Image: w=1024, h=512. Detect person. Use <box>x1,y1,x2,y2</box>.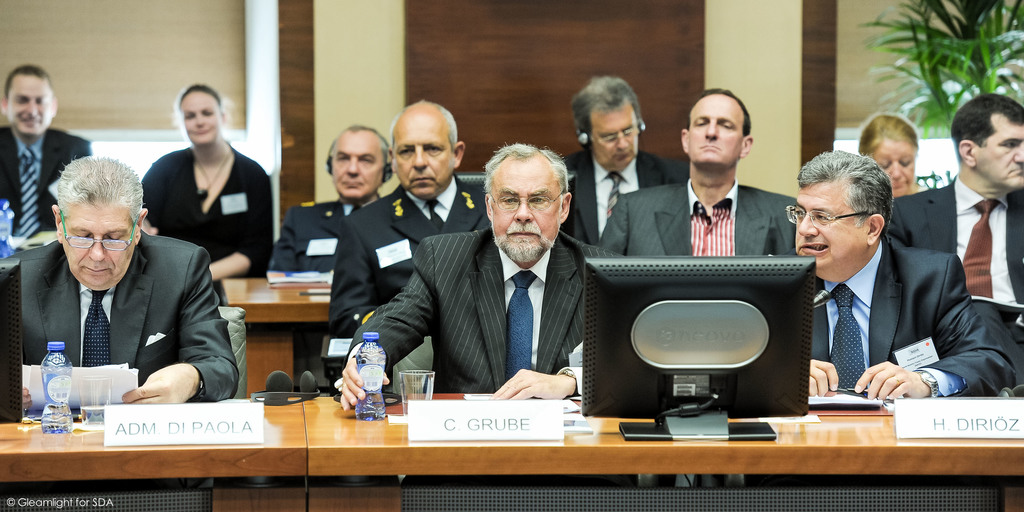
<box>593,85,797,255</box>.
